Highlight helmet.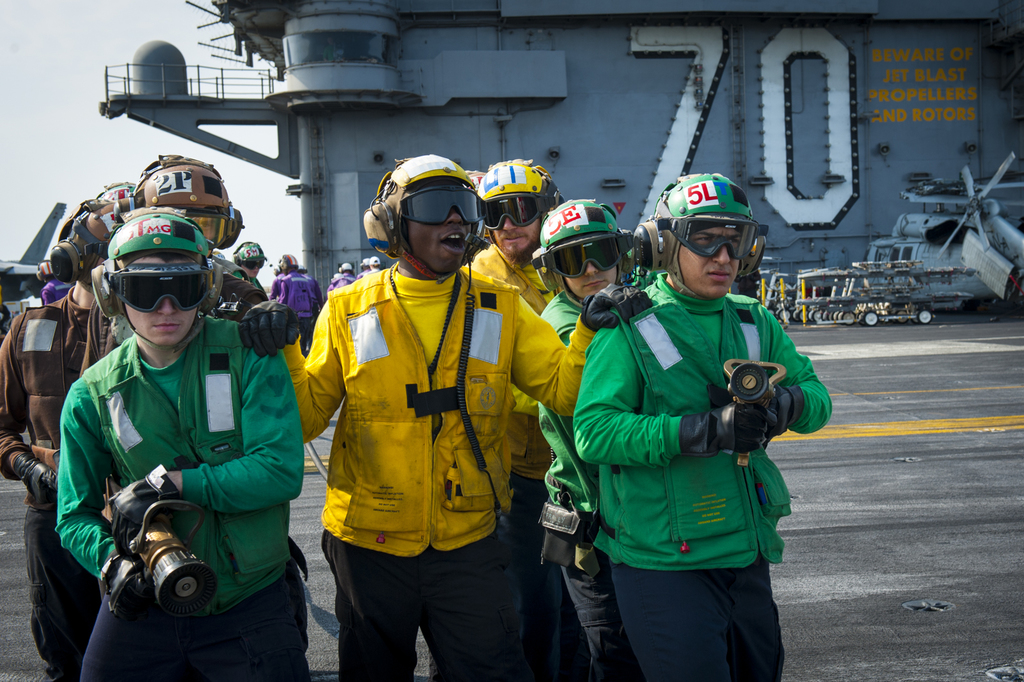
Highlighted region: 61/186/132/280.
